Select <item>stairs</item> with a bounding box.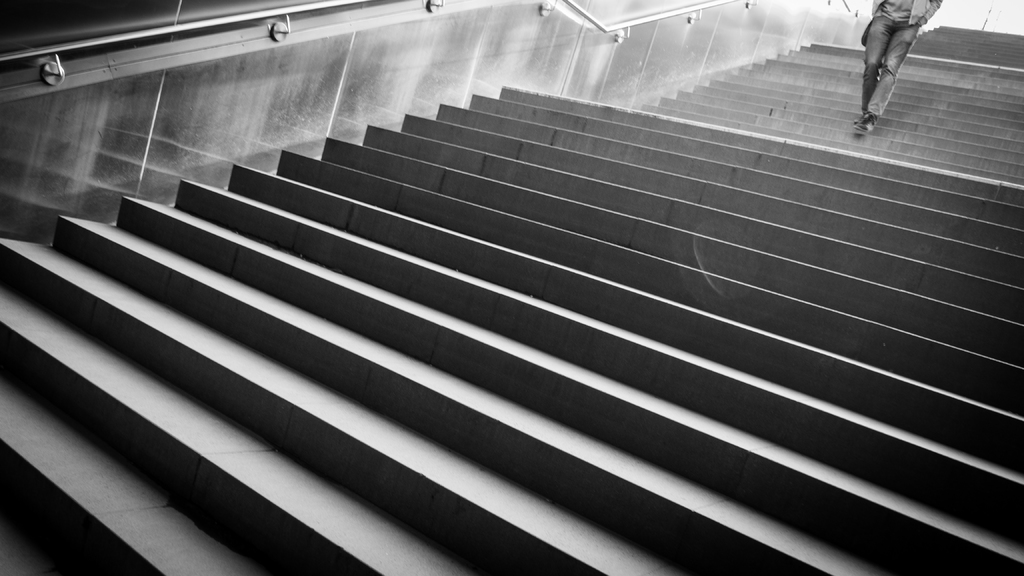
bbox=(0, 24, 1023, 575).
